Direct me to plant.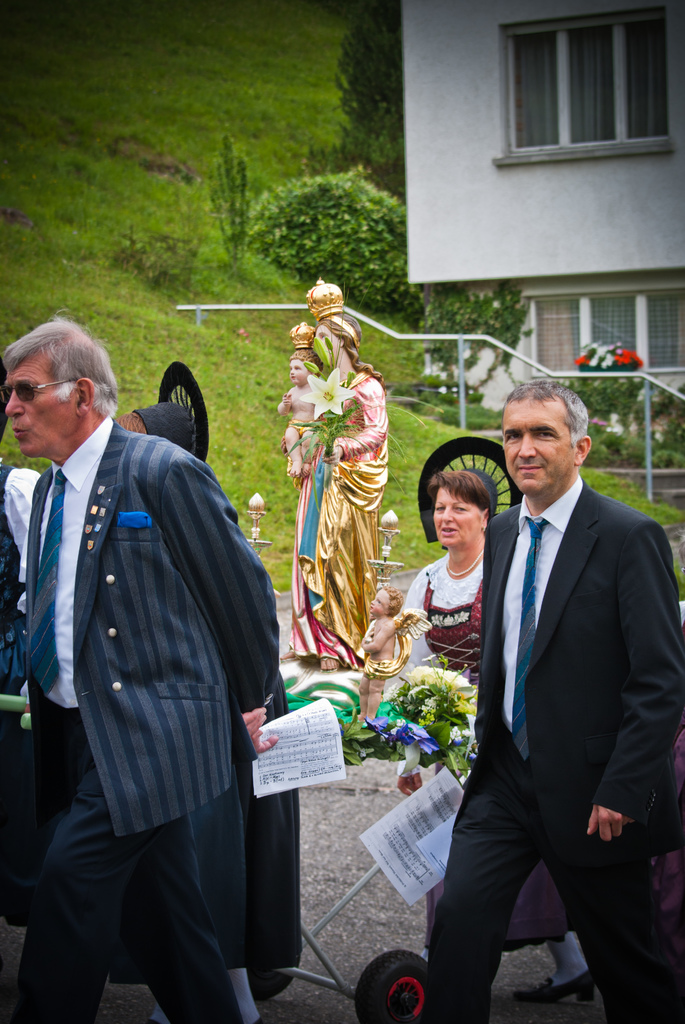
Direction: pyautogui.locateOnScreen(674, 559, 684, 602).
